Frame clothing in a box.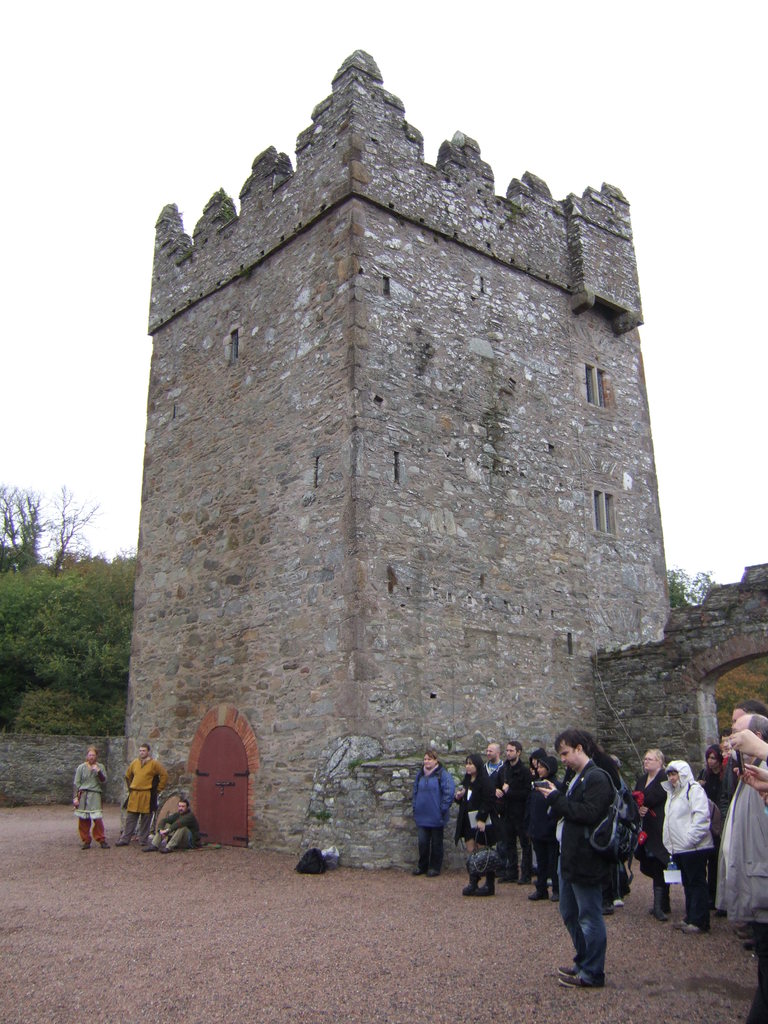
618, 767, 677, 888.
